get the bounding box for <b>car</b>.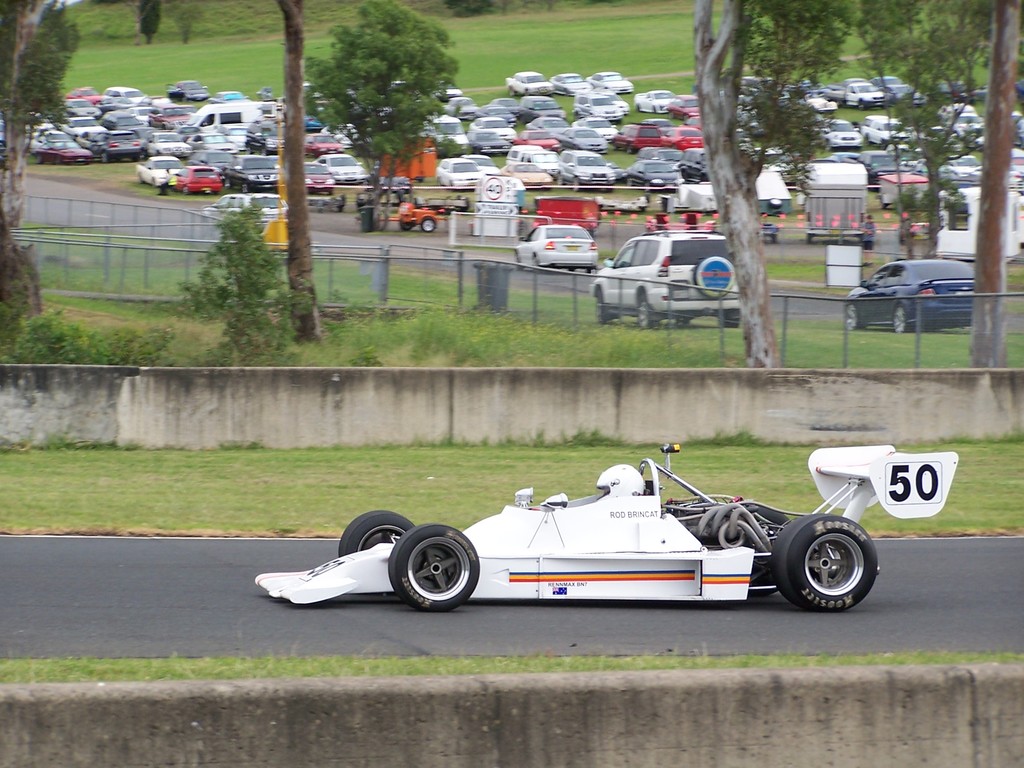
pyautogui.locateOnScreen(468, 152, 500, 184).
